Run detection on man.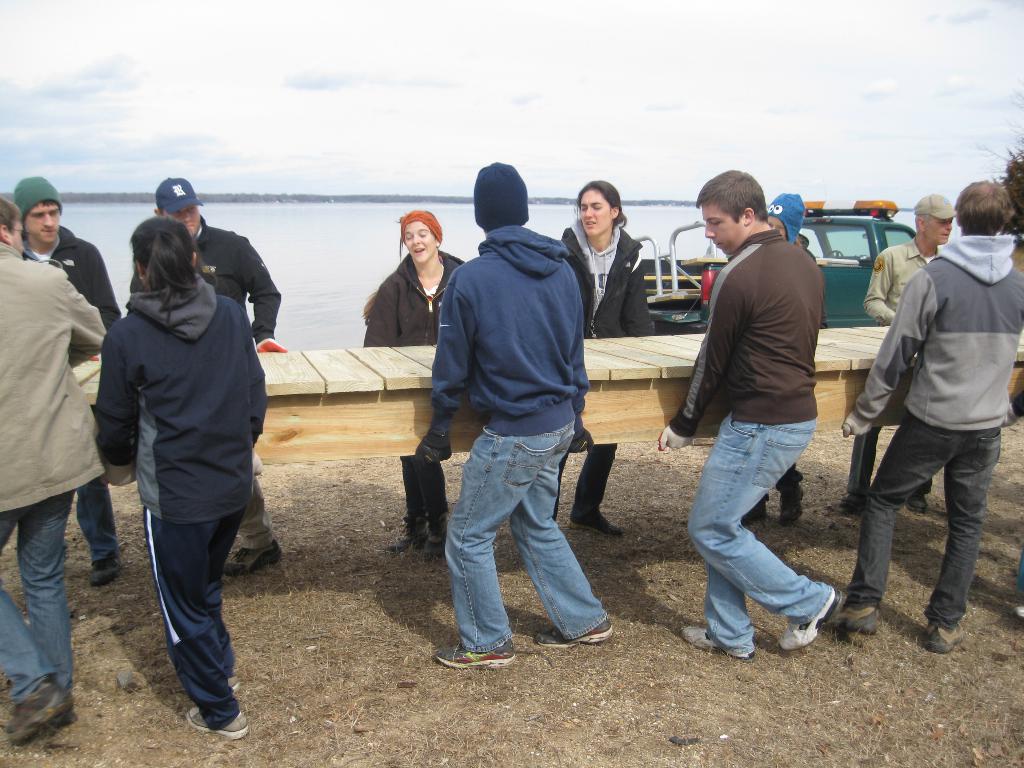
Result: bbox=(0, 188, 107, 742).
